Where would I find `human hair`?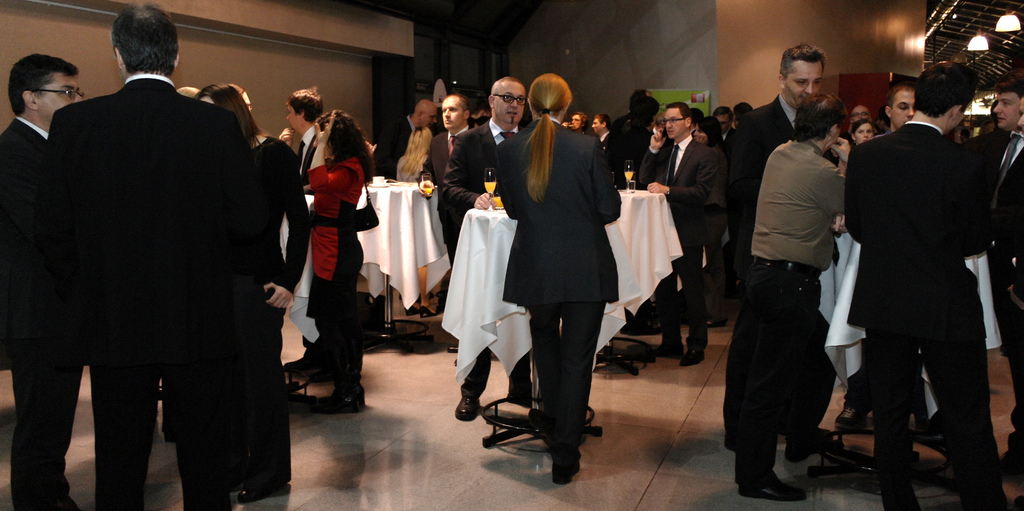
At x1=108 y1=2 x2=178 y2=82.
